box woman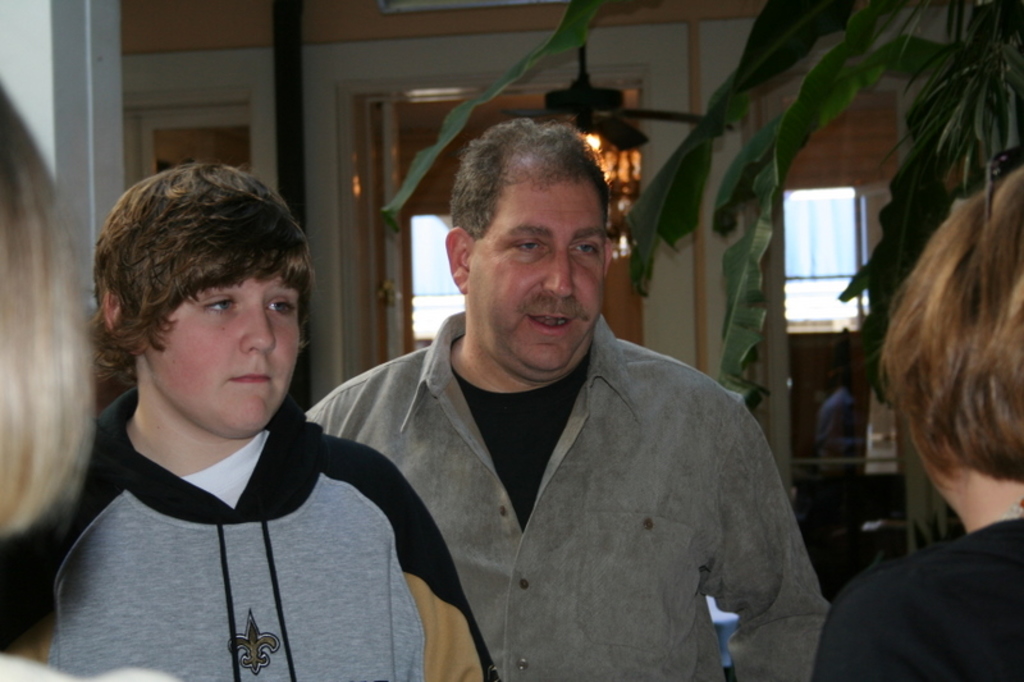
26, 145, 438, 677
